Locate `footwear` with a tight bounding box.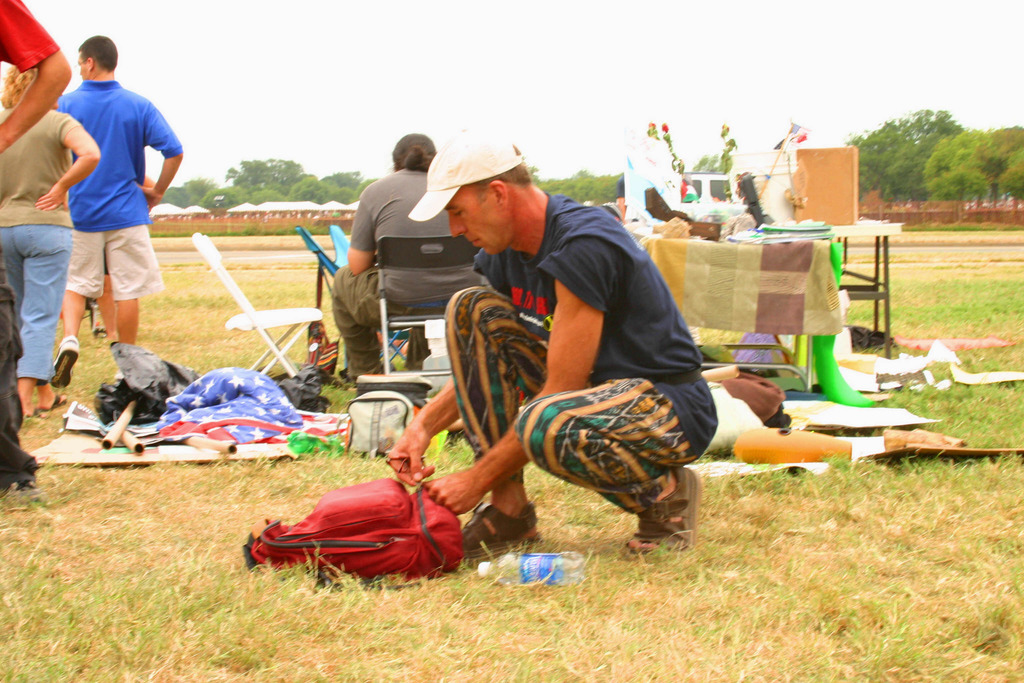
rect(40, 335, 83, 389).
